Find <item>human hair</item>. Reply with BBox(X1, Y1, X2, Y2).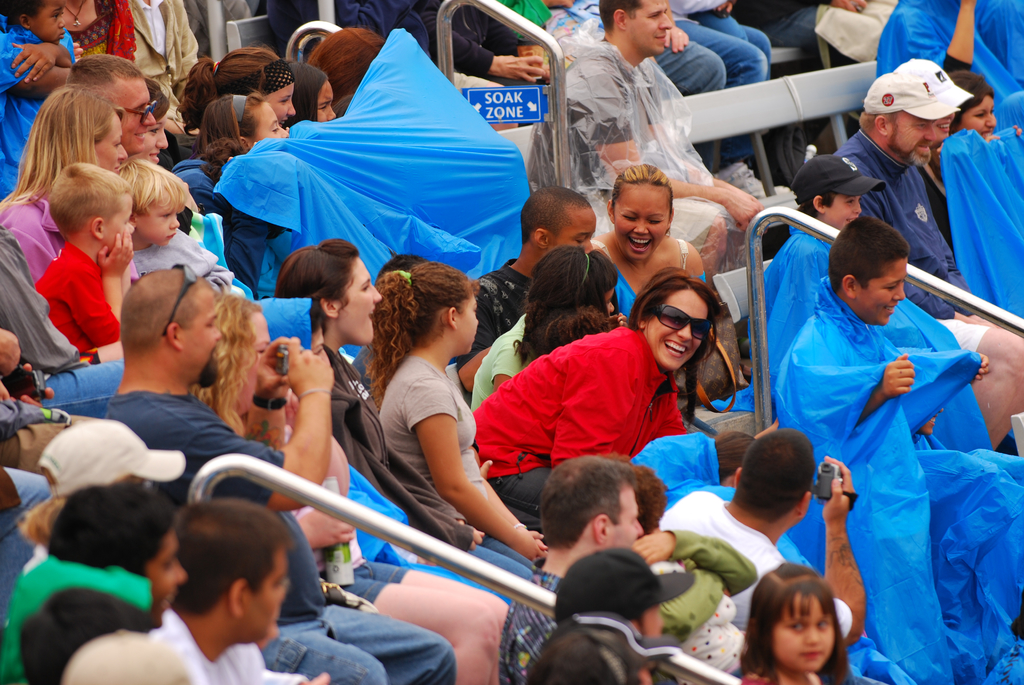
BBox(15, 466, 127, 555).
